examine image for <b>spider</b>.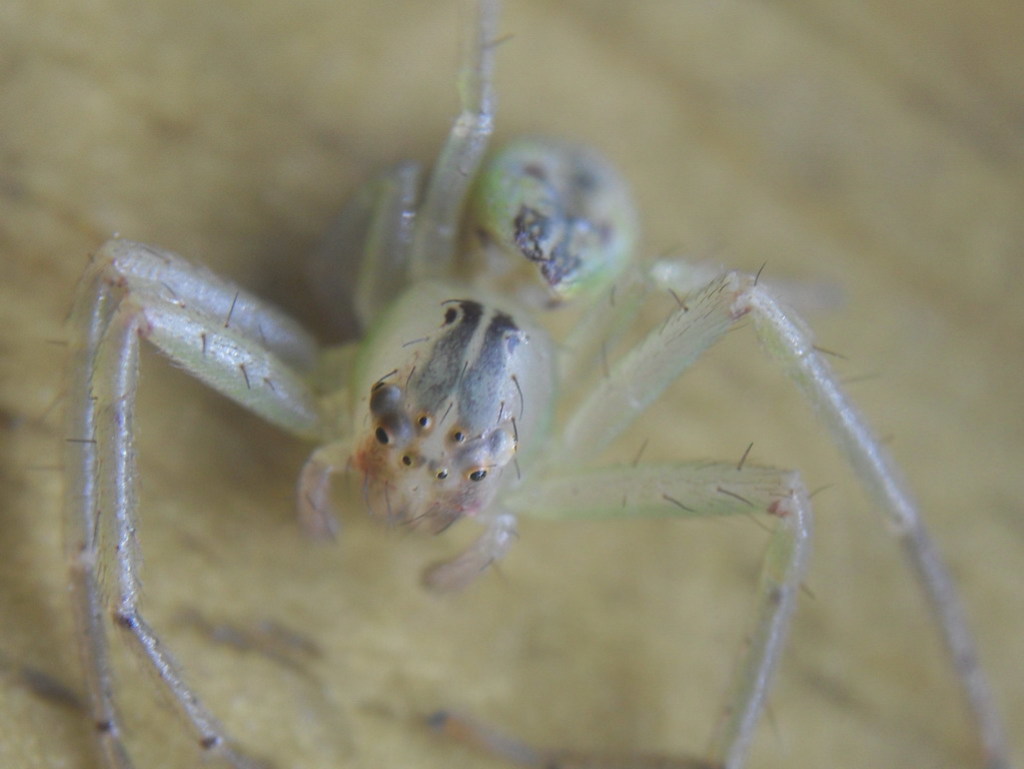
Examination result: (left=20, top=0, right=1022, bottom=768).
